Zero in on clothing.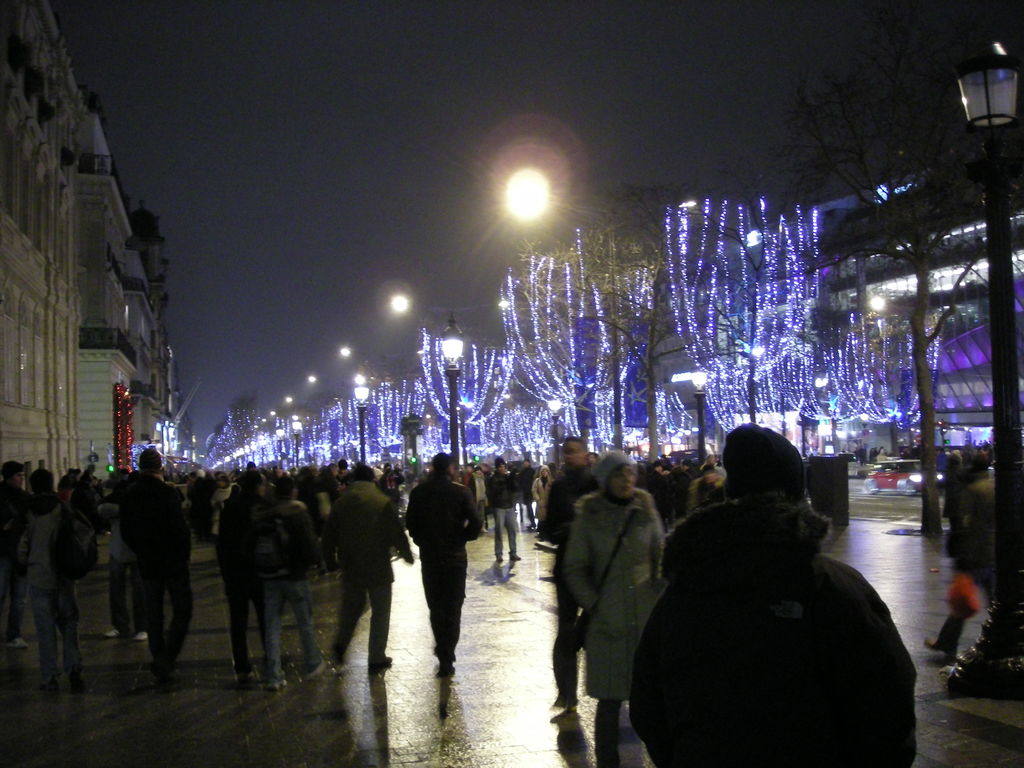
Zeroed in: region(32, 503, 93, 695).
